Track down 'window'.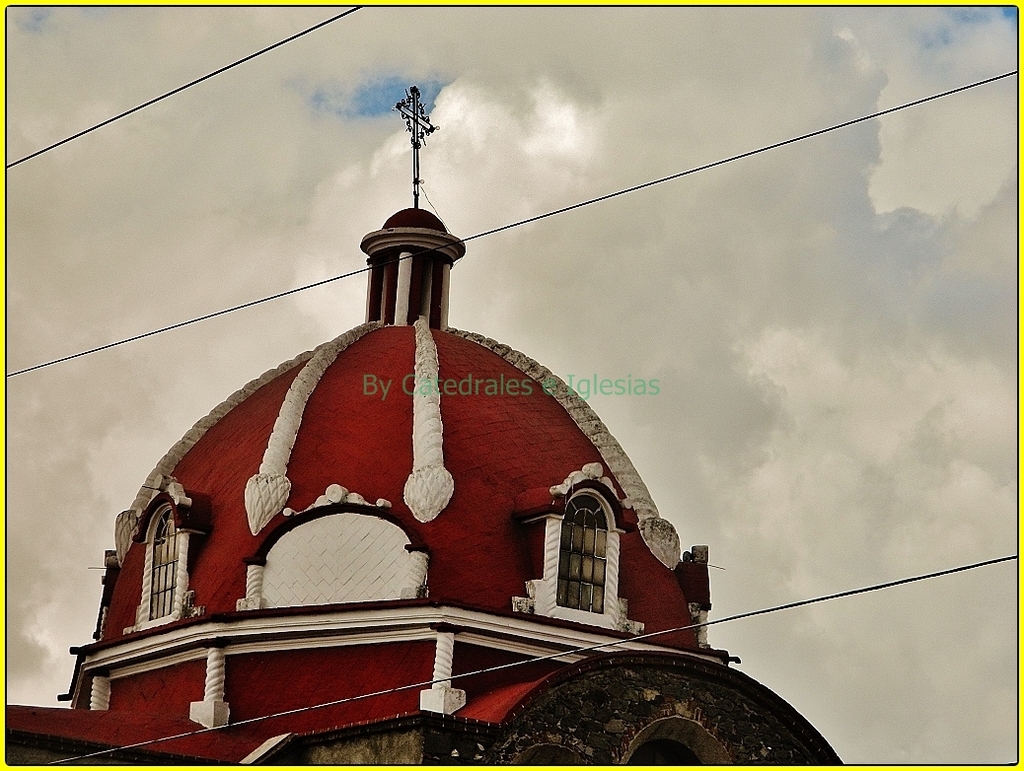
Tracked to (x1=144, y1=510, x2=181, y2=619).
